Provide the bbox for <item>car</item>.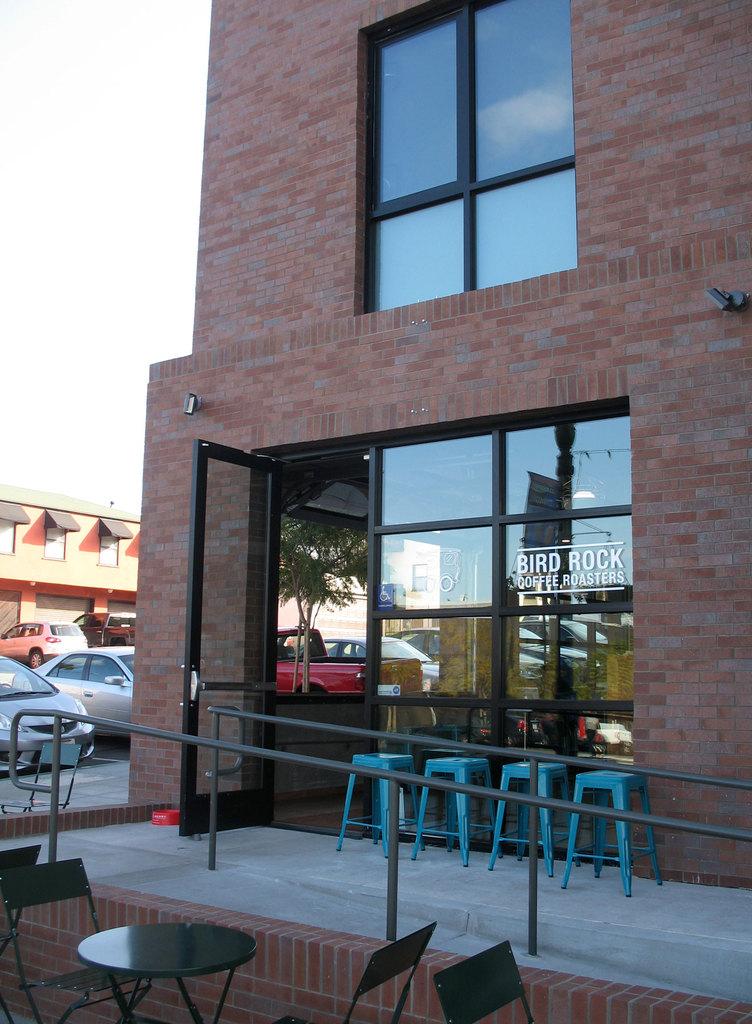
pyautogui.locateOnScreen(0, 653, 92, 772).
